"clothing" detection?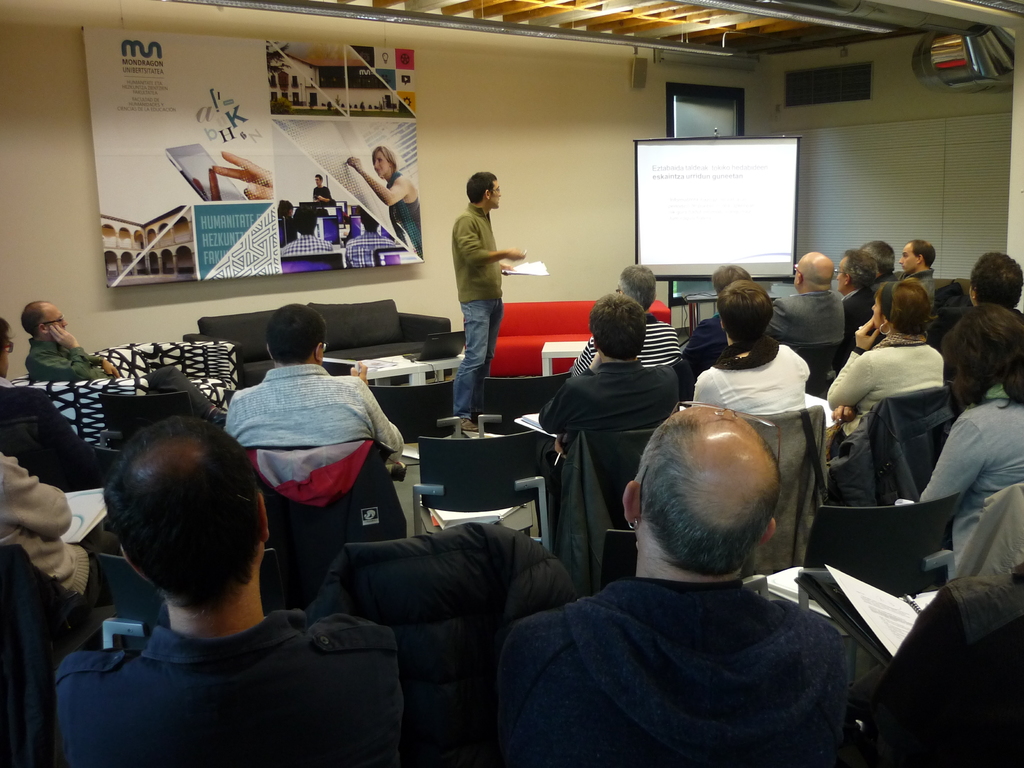
box=[886, 381, 1023, 577]
